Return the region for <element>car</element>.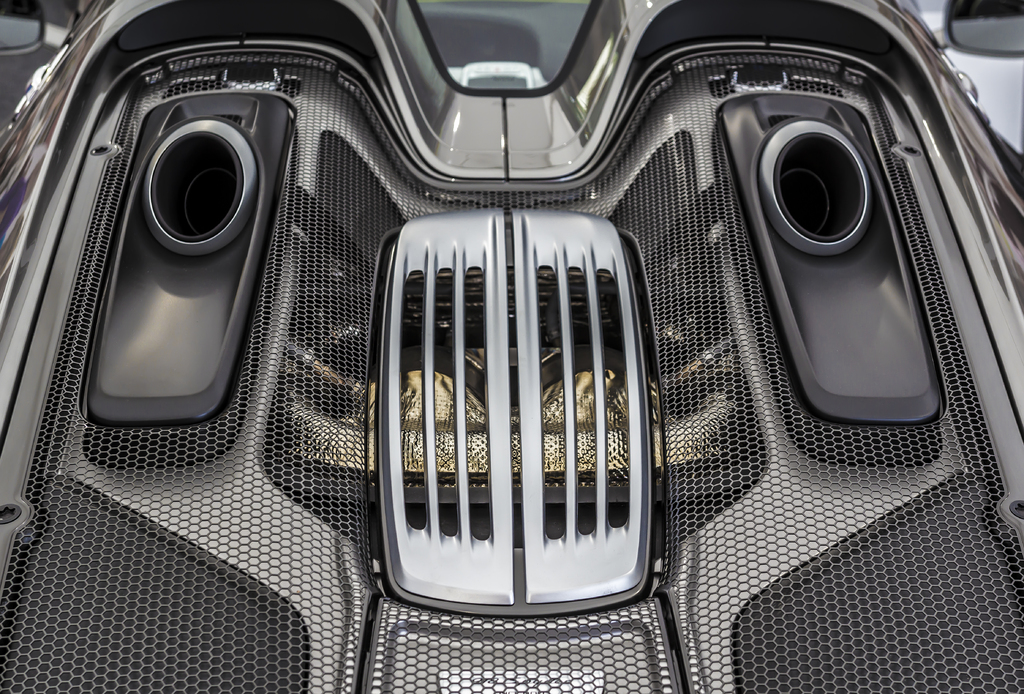
bbox=[0, 0, 1023, 693].
